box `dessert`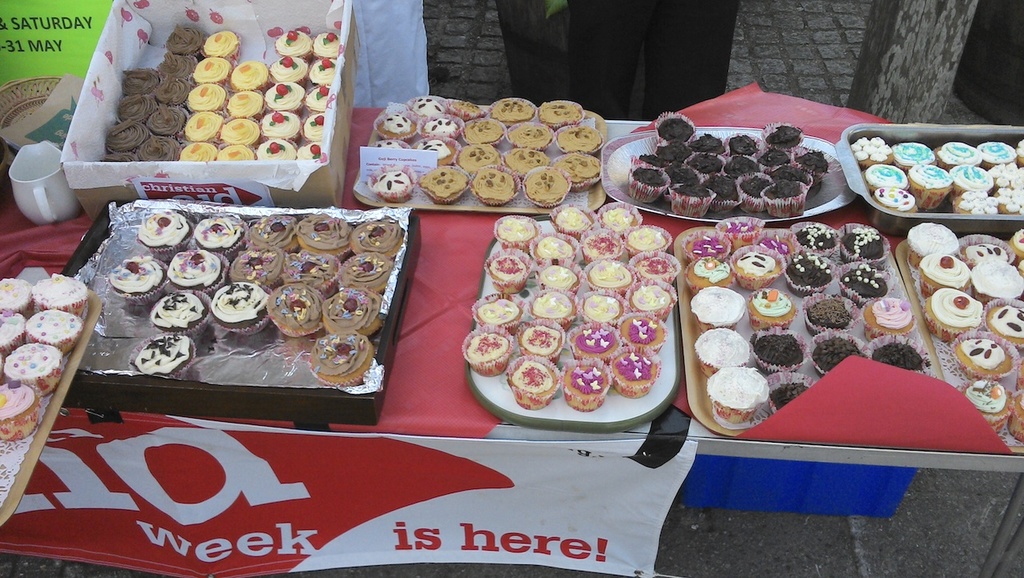
crop(642, 153, 660, 169)
